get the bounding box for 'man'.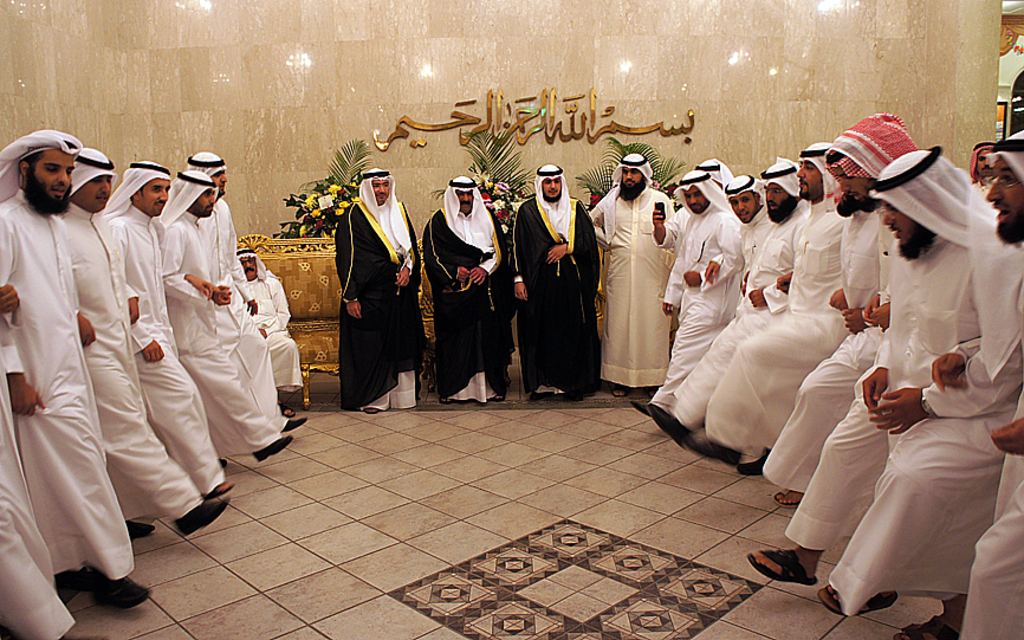
Rect(751, 144, 978, 582).
